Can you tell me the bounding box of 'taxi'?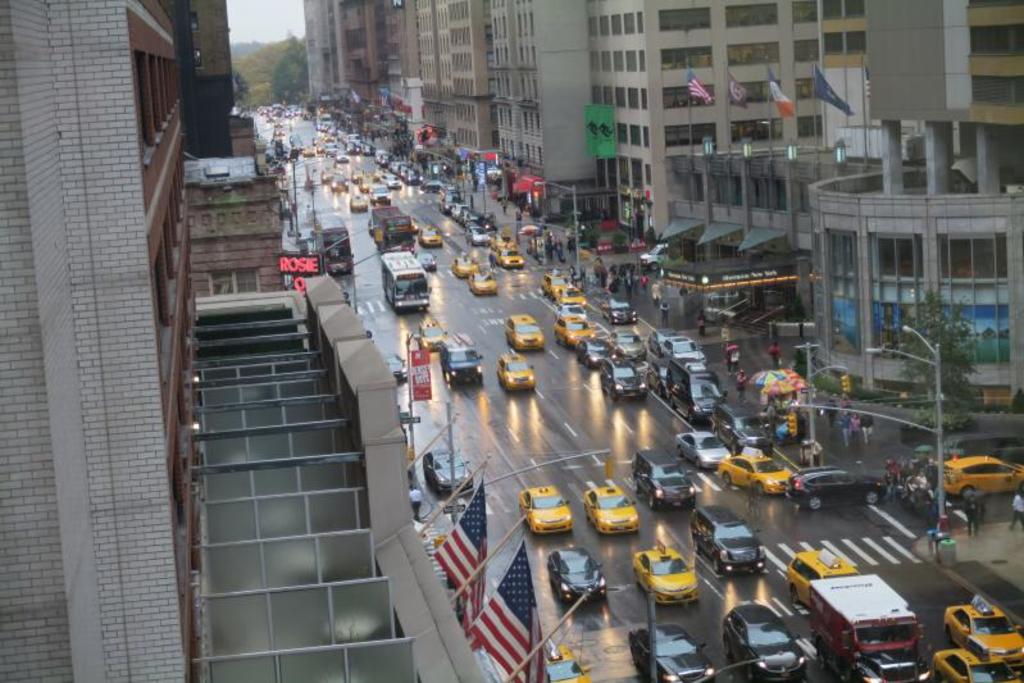
493:352:543:396.
